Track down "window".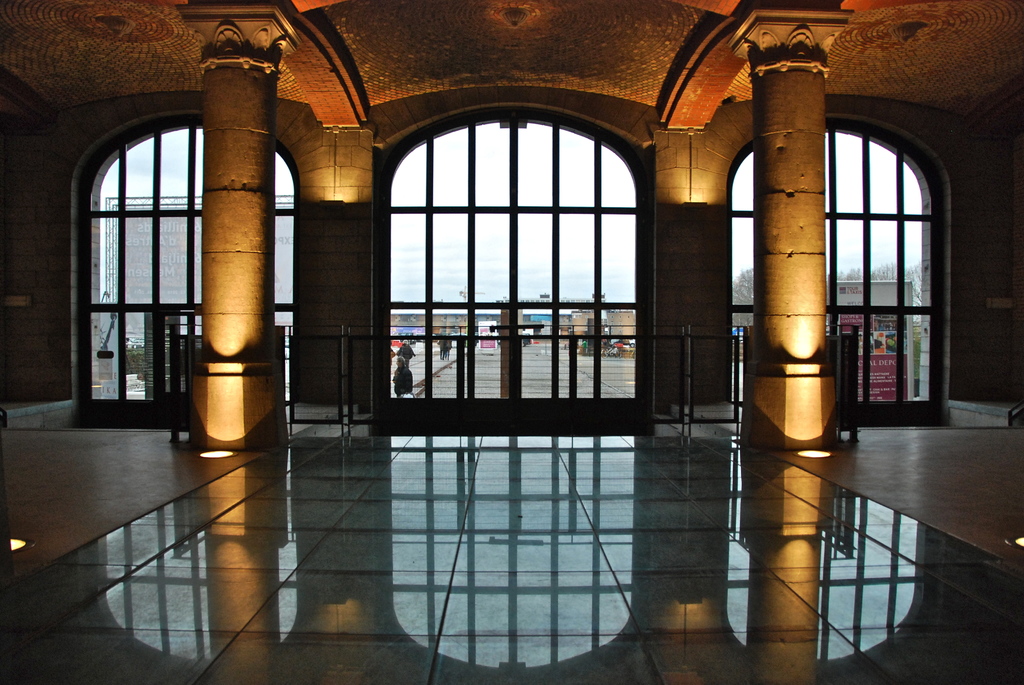
Tracked to detection(371, 105, 655, 422).
